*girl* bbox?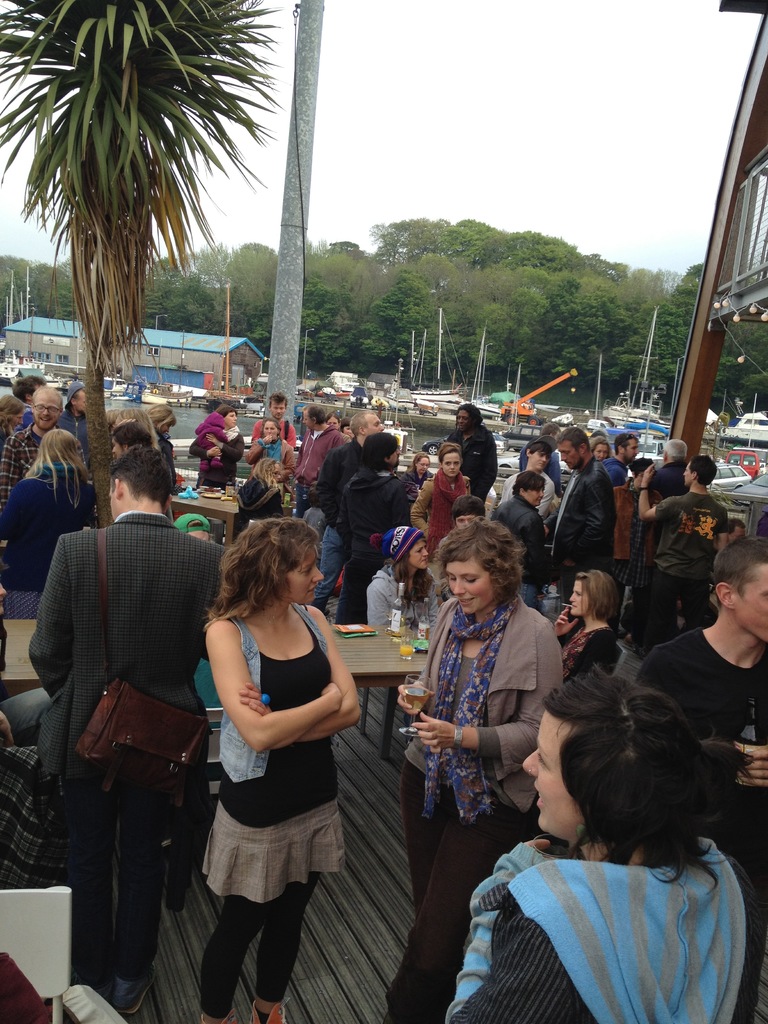
bbox(368, 519, 563, 1023)
